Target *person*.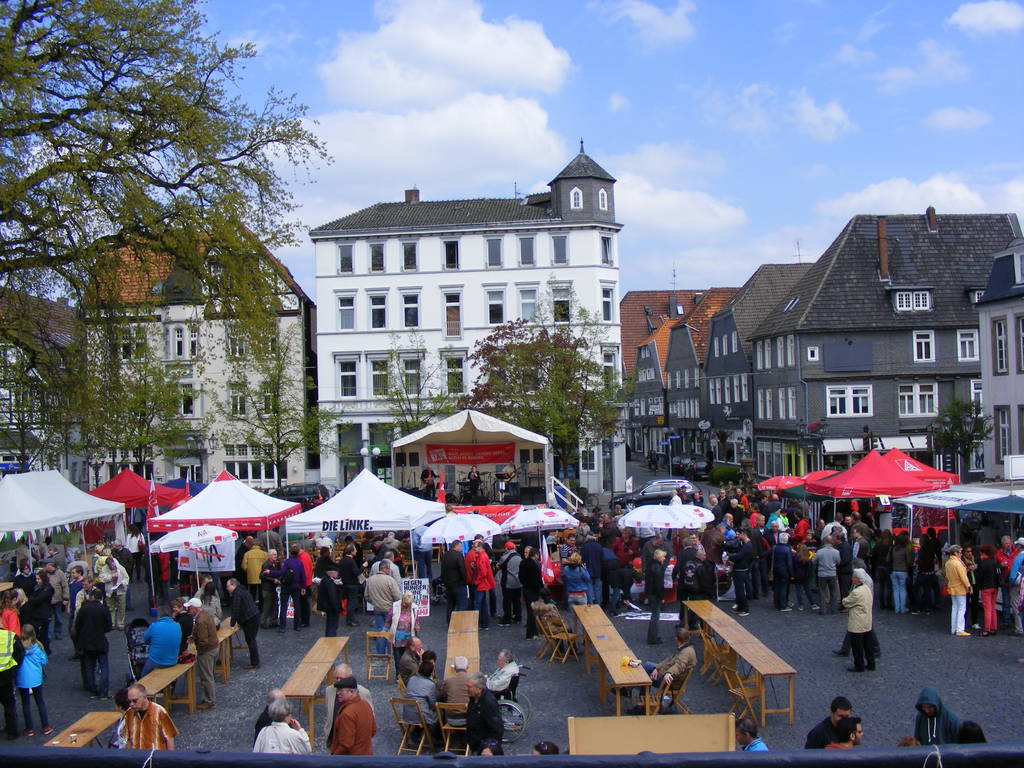
Target region: l=474, t=737, r=502, b=760.
